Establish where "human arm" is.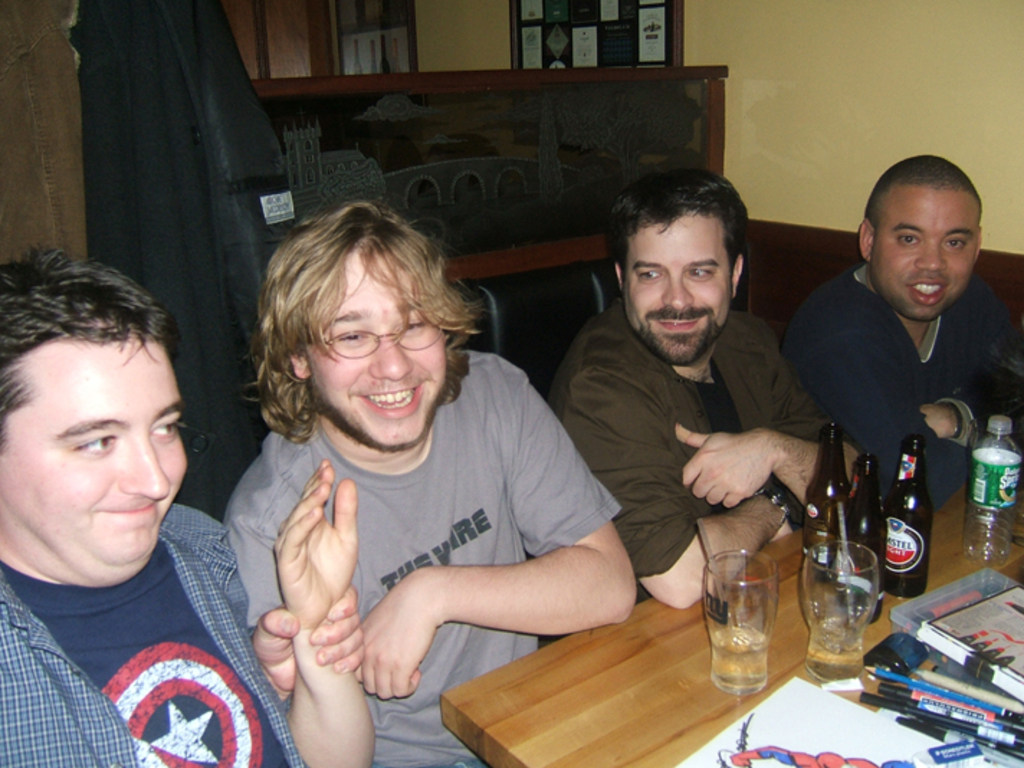
Established at [left=357, top=365, right=636, bottom=698].
